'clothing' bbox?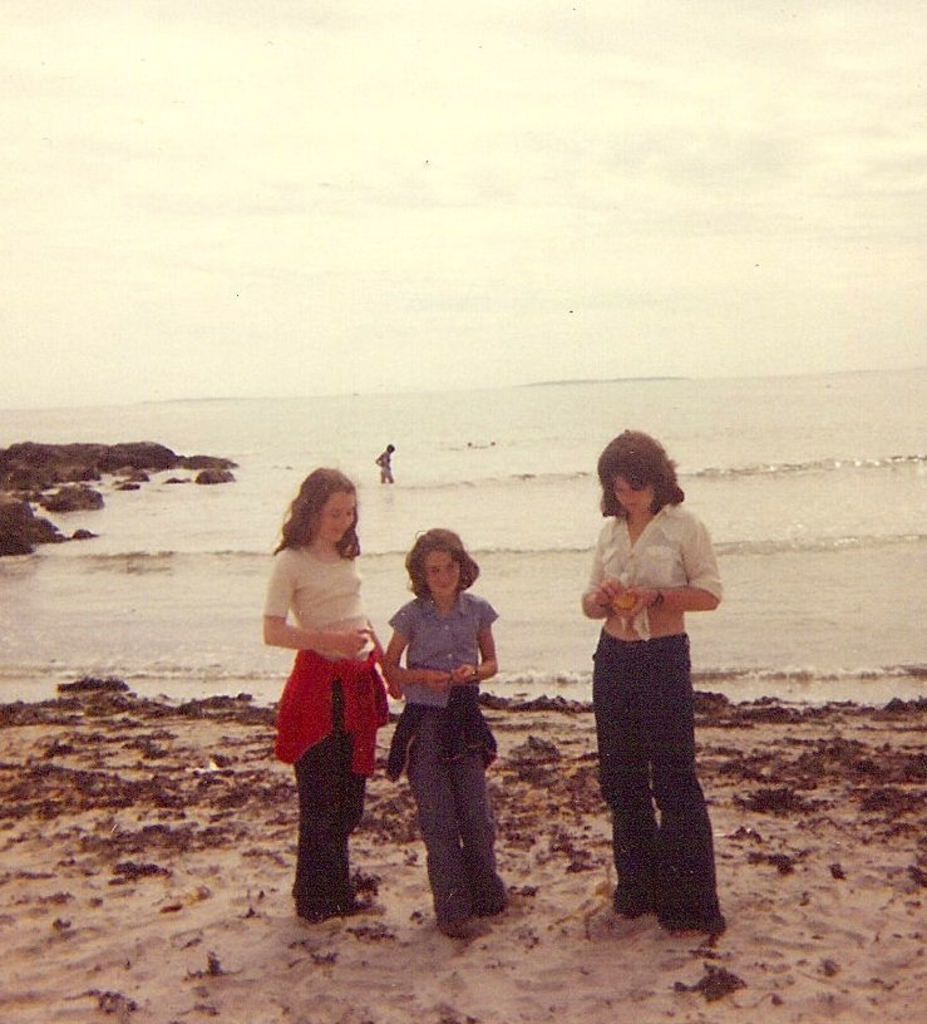
[266,540,395,924]
